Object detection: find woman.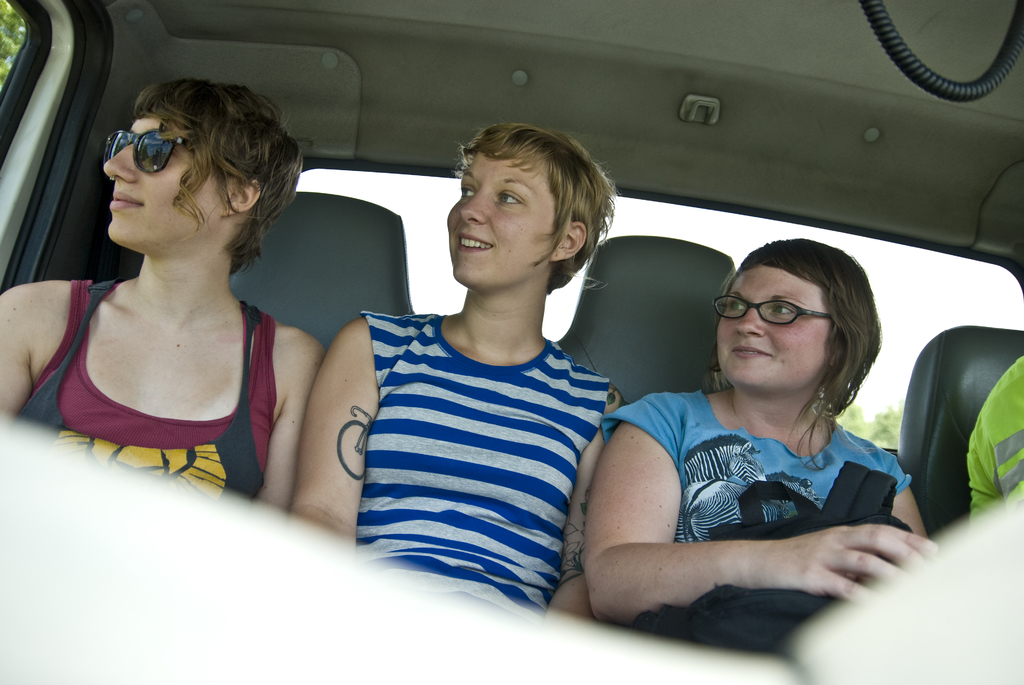
detection(566, 217, 929, 624).
